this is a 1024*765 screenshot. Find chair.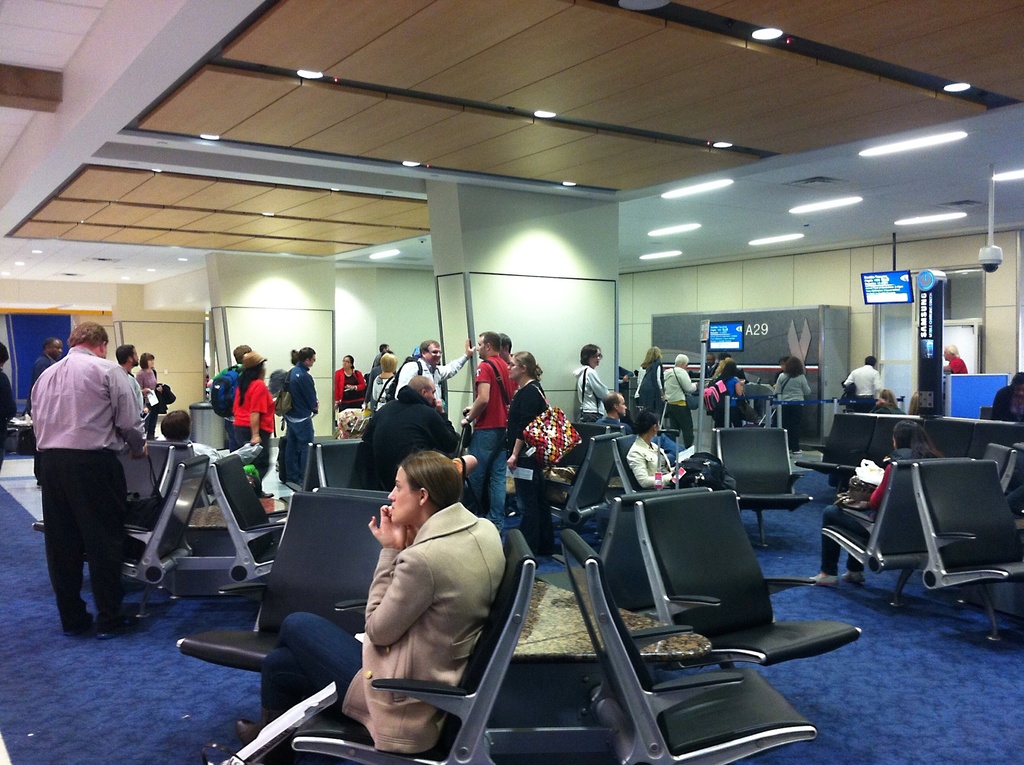
Bounding box: (548, 484, 710, 661).
